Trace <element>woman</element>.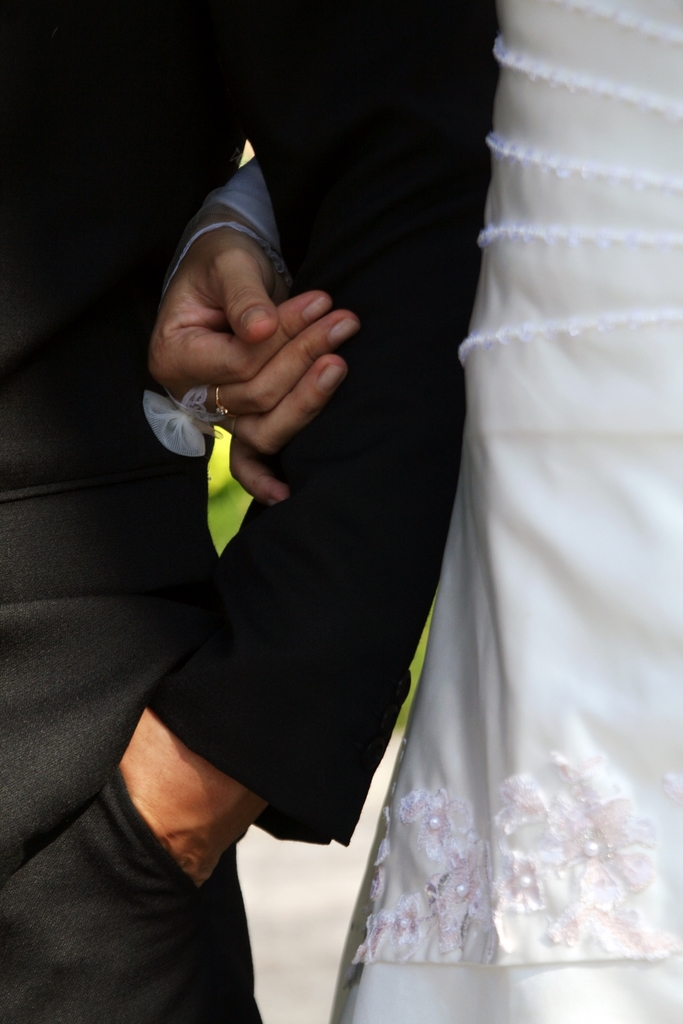
Traced to pyautogui.locateOnScreen(148, 0, 682, 1023).
